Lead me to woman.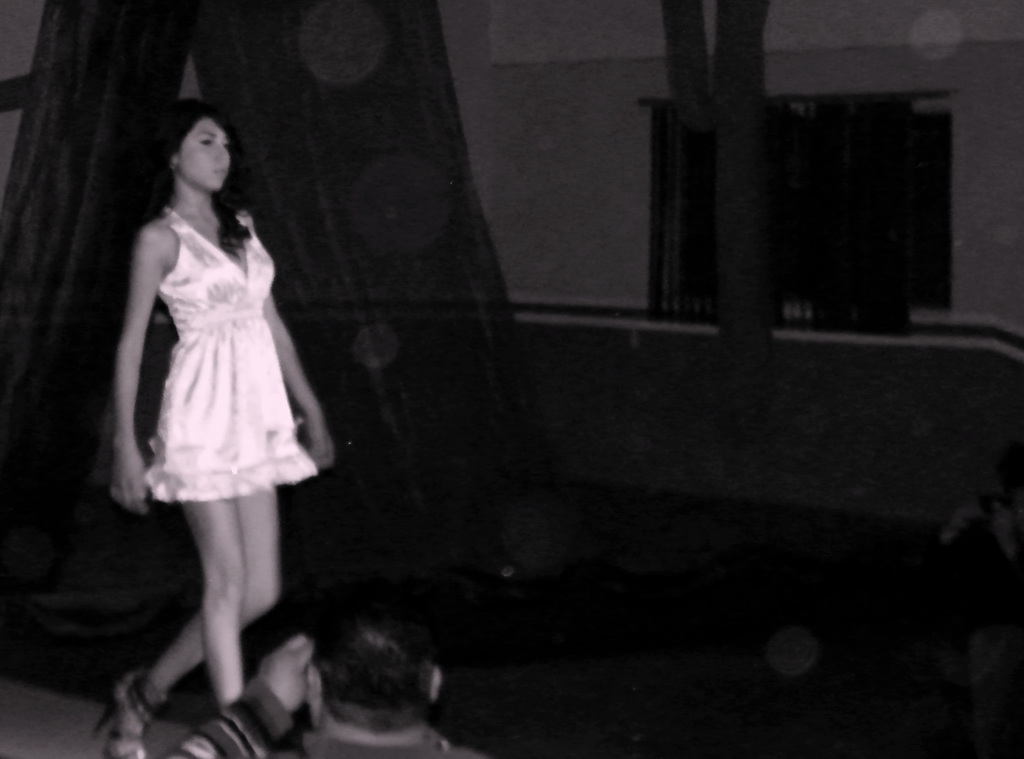
Lead to (104, 97, 318, 673).
